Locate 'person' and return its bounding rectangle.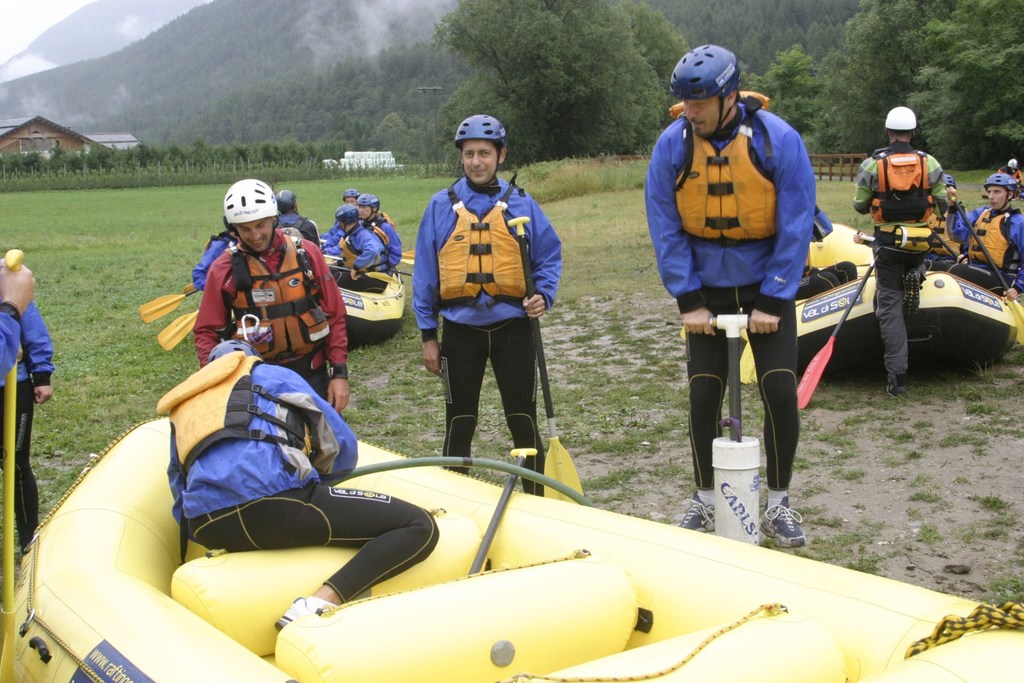
BBox(330, 206, 400, 294).
